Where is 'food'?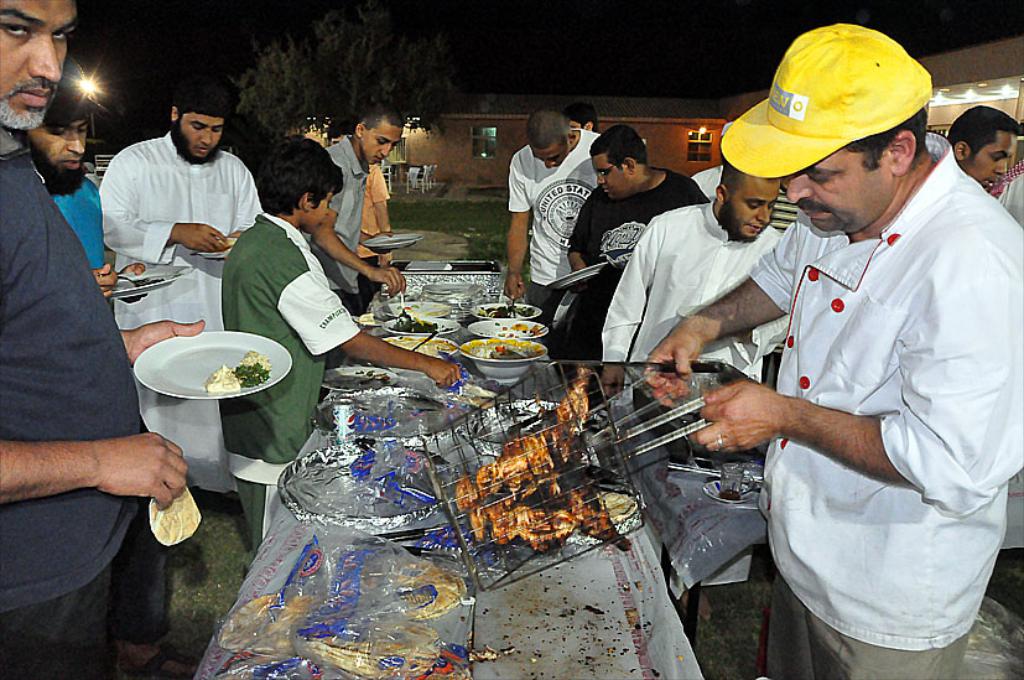
(left=357, top=310, right=379, bottom=329).
